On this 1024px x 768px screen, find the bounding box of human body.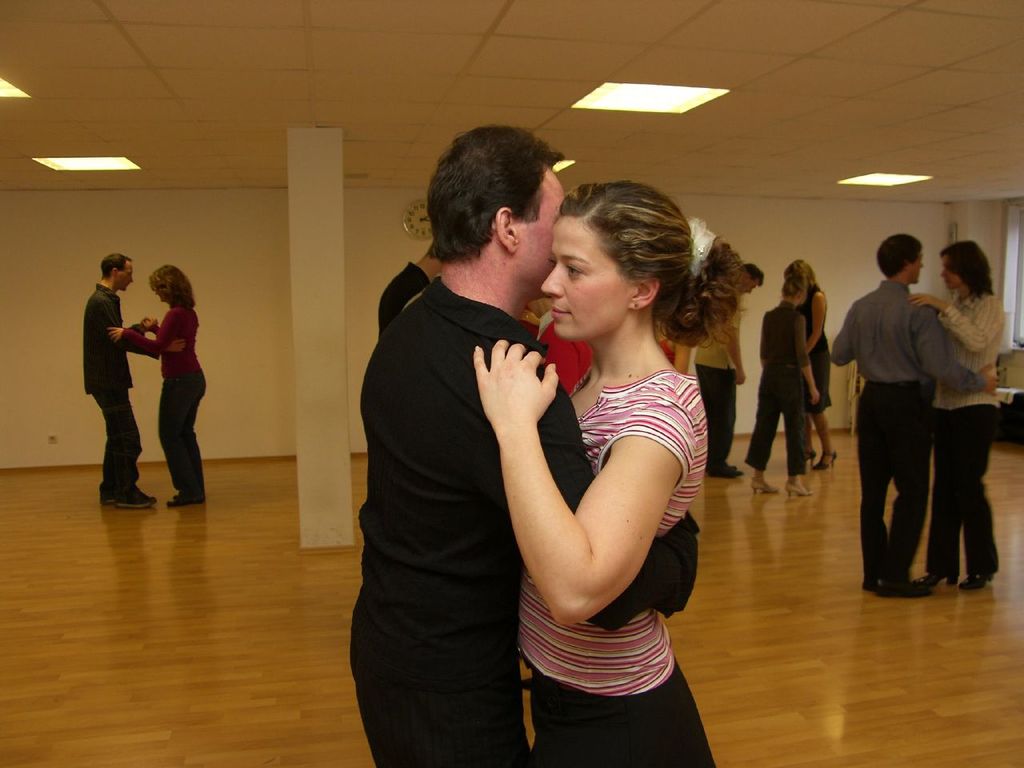
Bounding box: box(377, 261, 433, 337).
